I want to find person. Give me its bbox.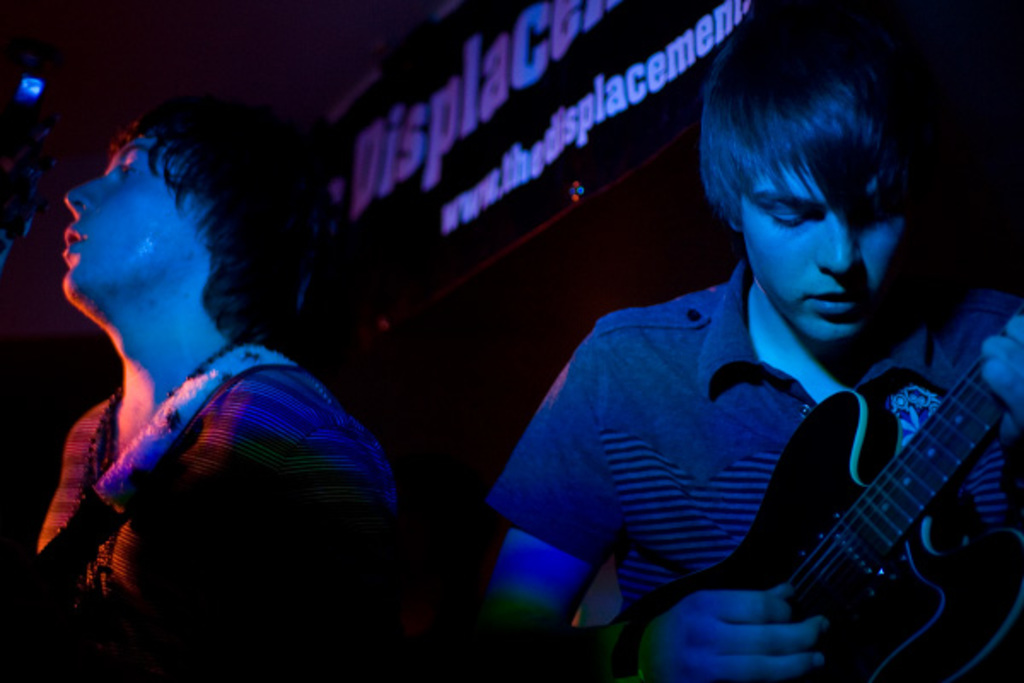
(483, 0, 1022, 681).
